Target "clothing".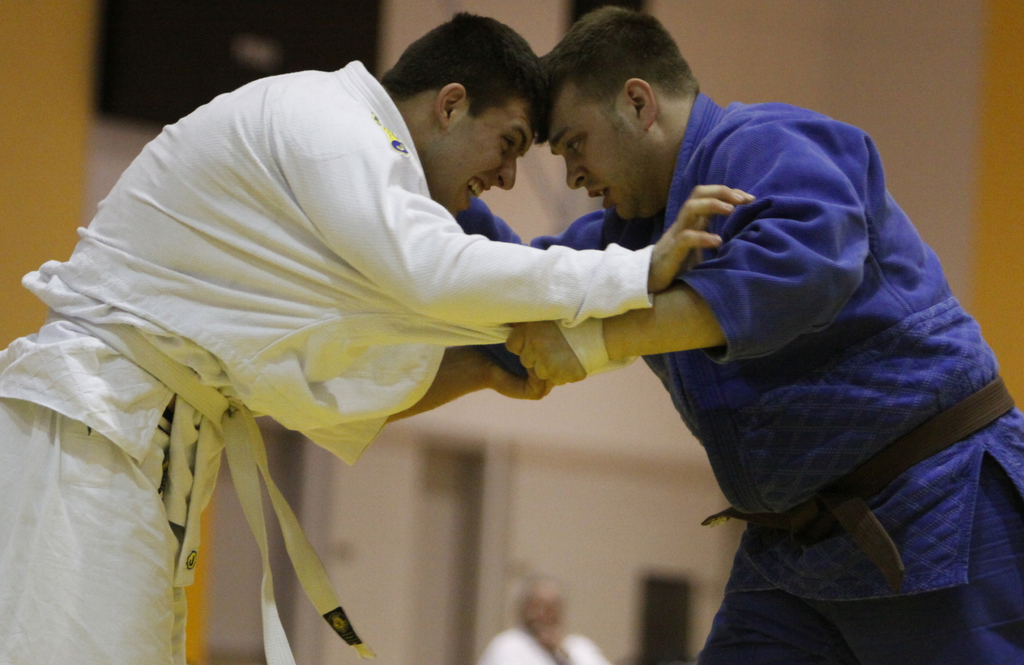
Target region: BBox(456, 92, 1023, 664).
